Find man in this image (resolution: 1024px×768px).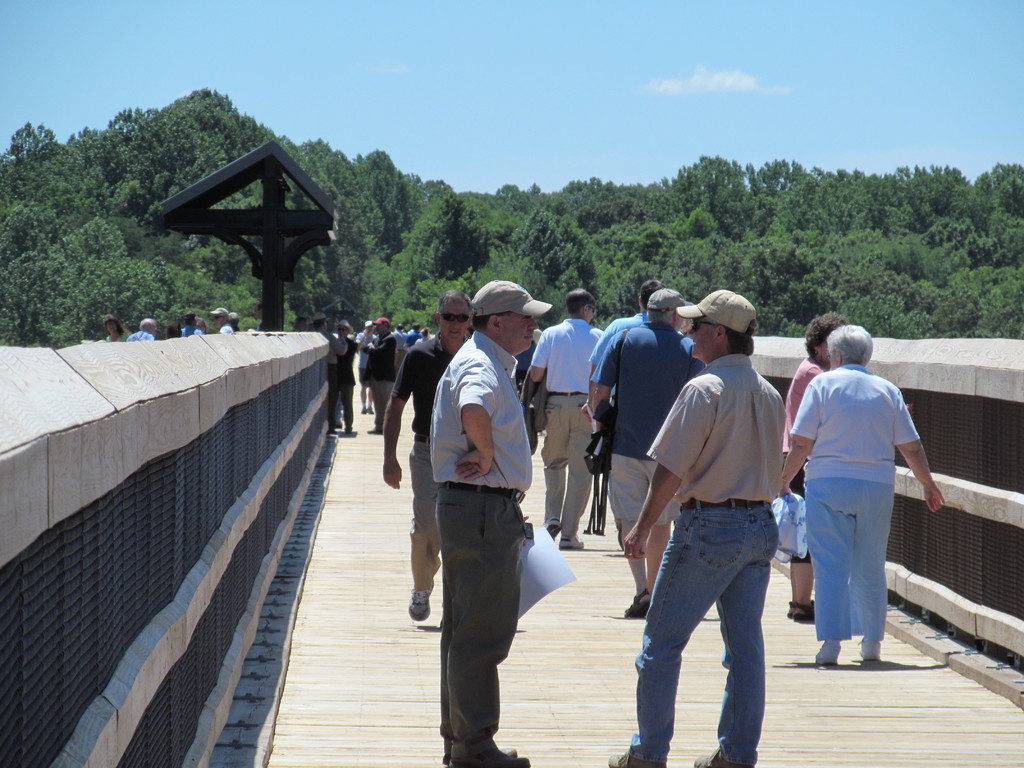
box=[253, 296, 263, 333].
